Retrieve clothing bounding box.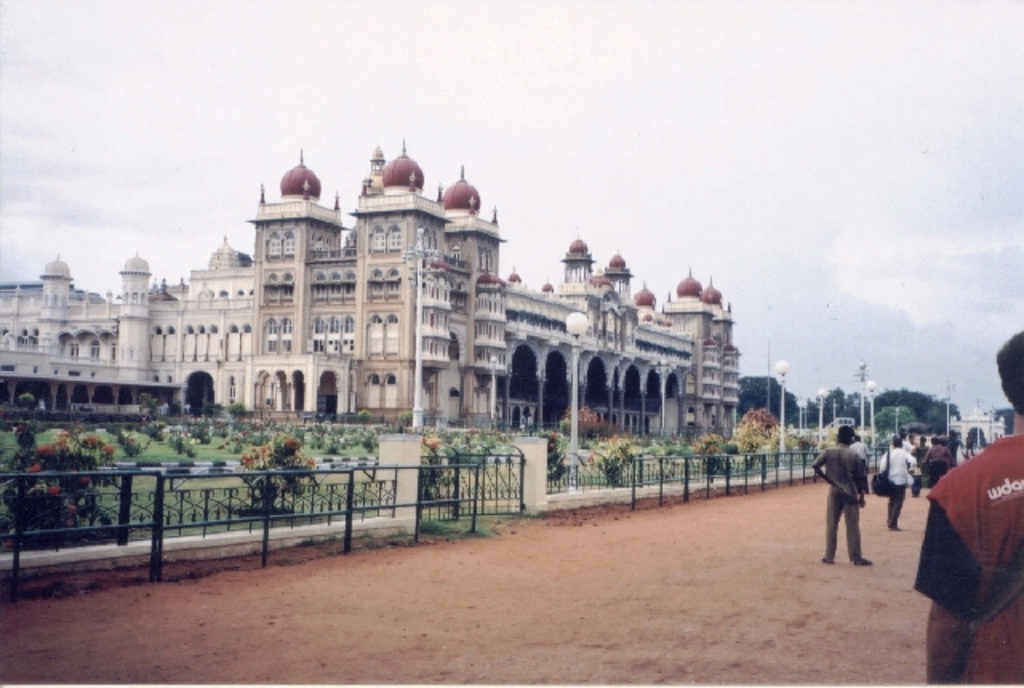
Bounding box: [x1=880, y1=443, x2=914, y2=518].
